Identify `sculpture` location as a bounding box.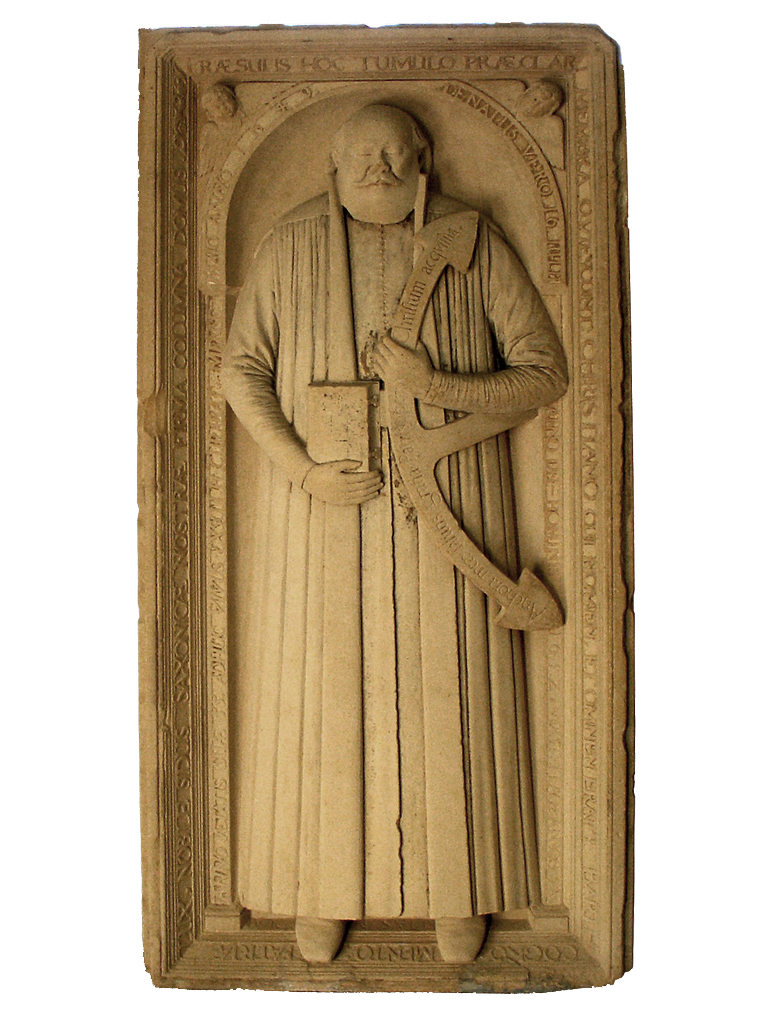
l=200, t=90, r=590, b=980.
